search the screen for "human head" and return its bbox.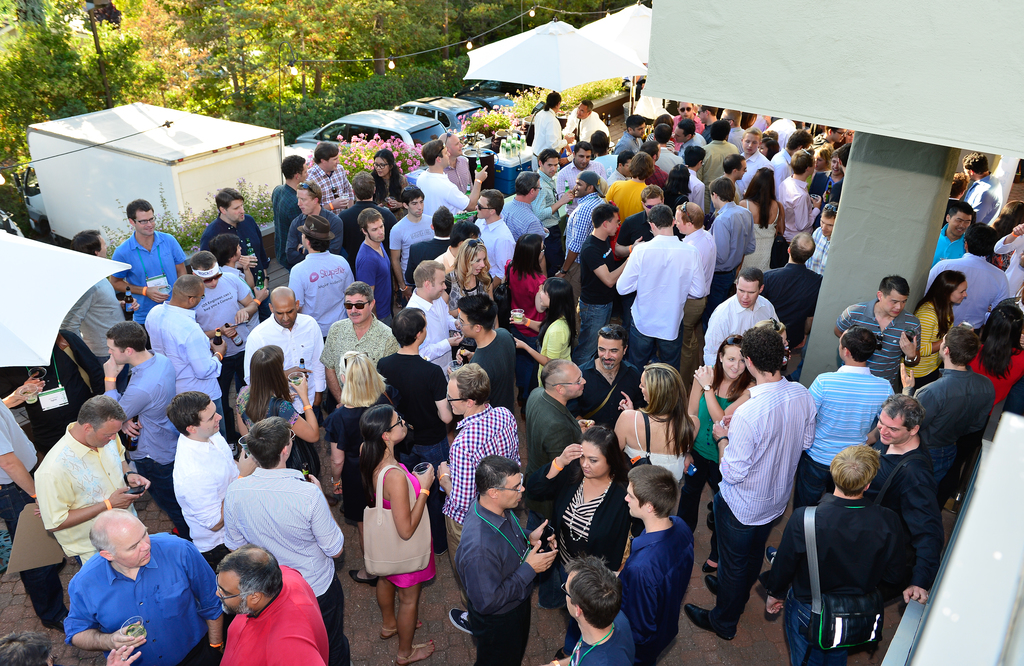
Found: left=472, top=190, right=504, bottom=221.
